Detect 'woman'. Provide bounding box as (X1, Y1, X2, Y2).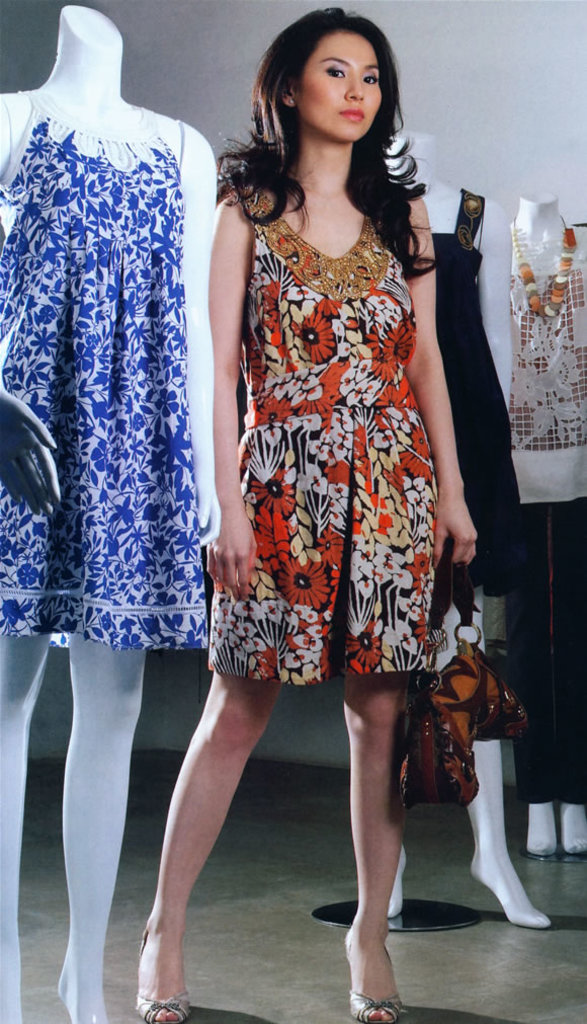
(173, 0, 452, 903).
